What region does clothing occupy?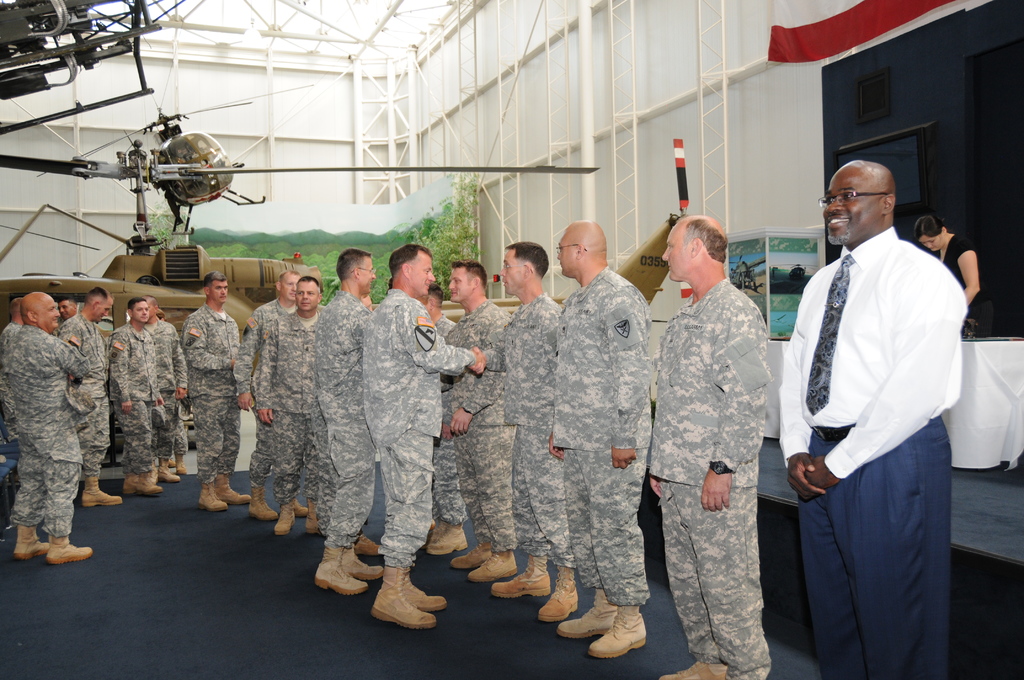
box=[556, 258, 650, 607].
